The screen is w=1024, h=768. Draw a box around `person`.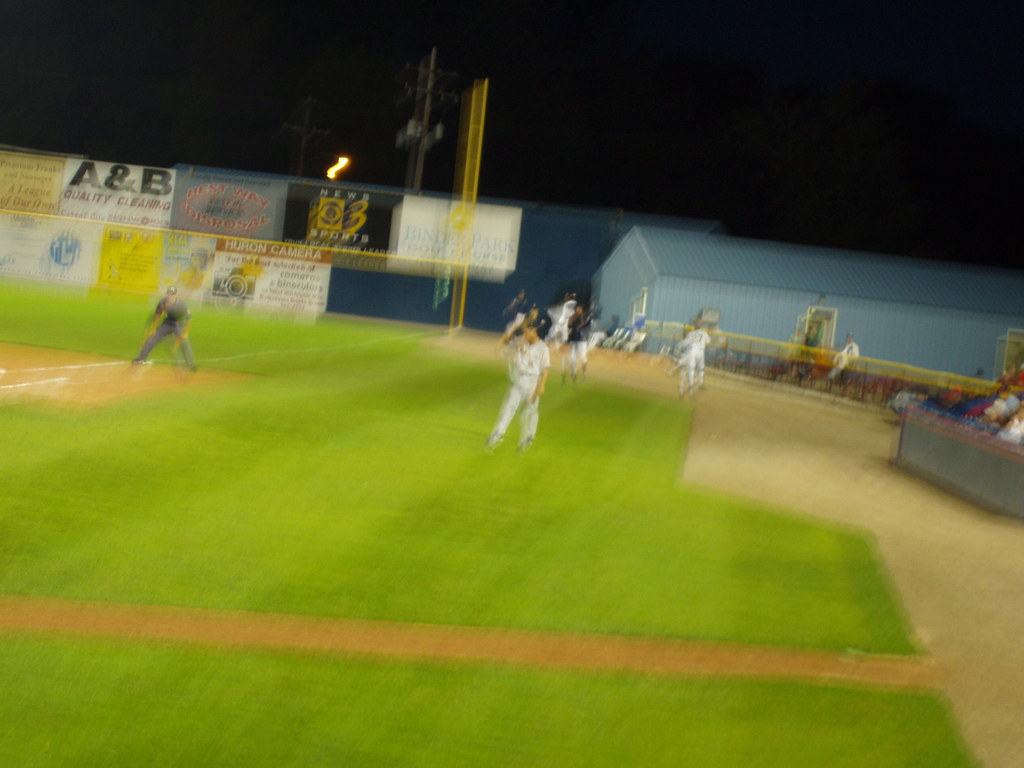
{"x1": 668, "y1": 326, "x2": 708, "y2": 392}.
